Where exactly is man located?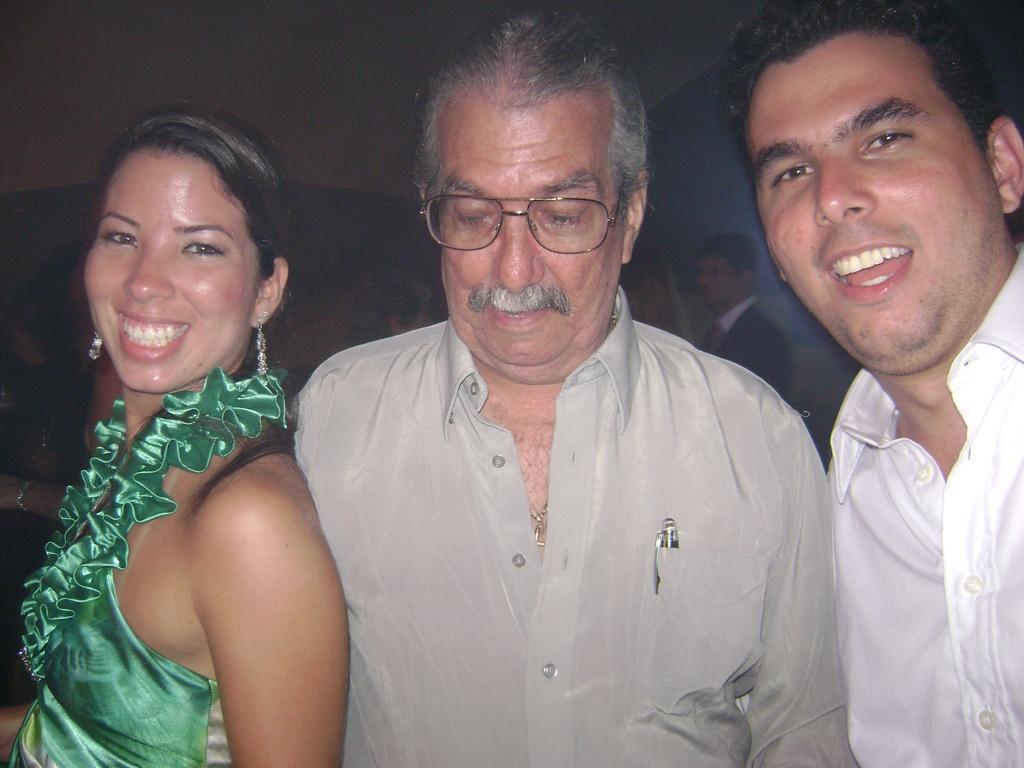
Its bounding box is BBox(694, 221, 798, 394).
